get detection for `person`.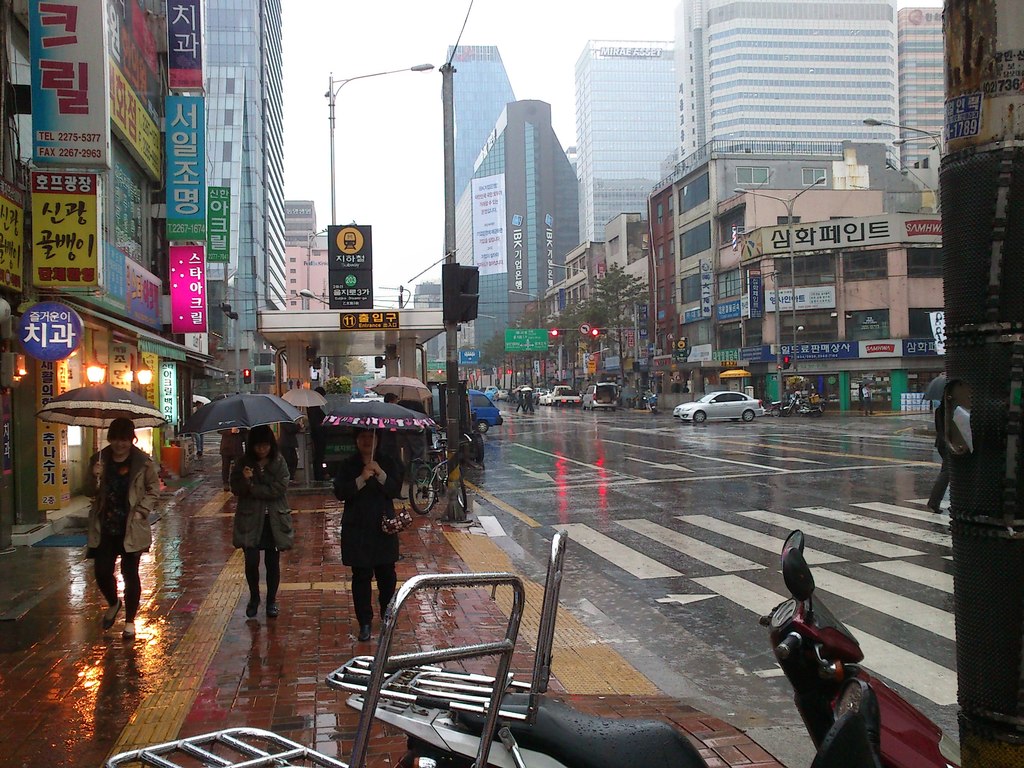
Detection: box=[191, 400, 211, 458].
